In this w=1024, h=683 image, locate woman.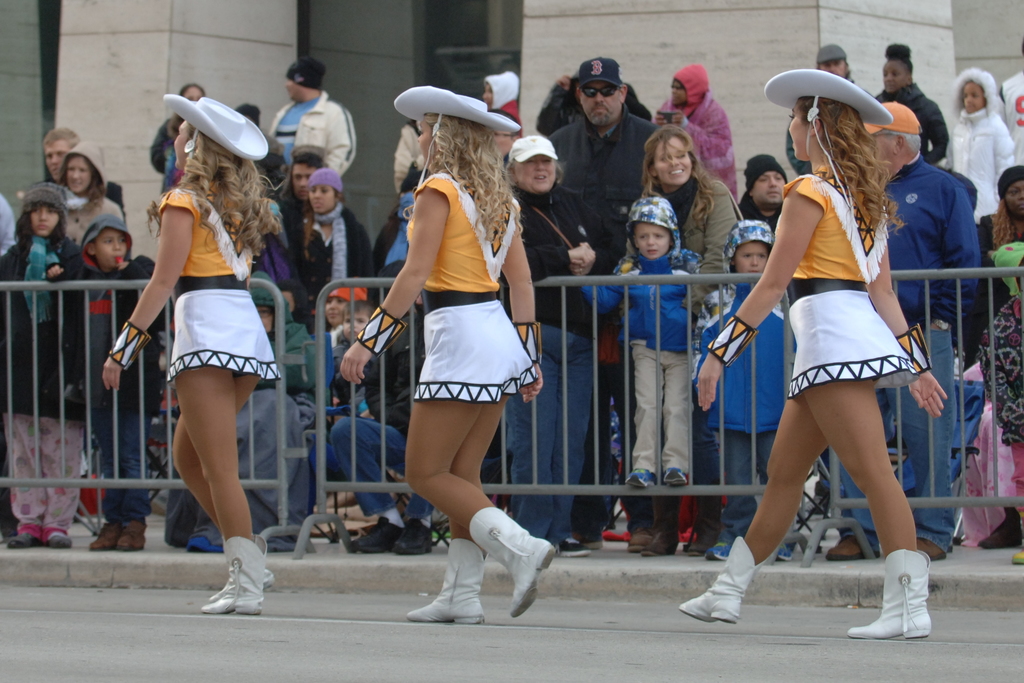
Bounding box: <box>97,95,294,621</box>.
